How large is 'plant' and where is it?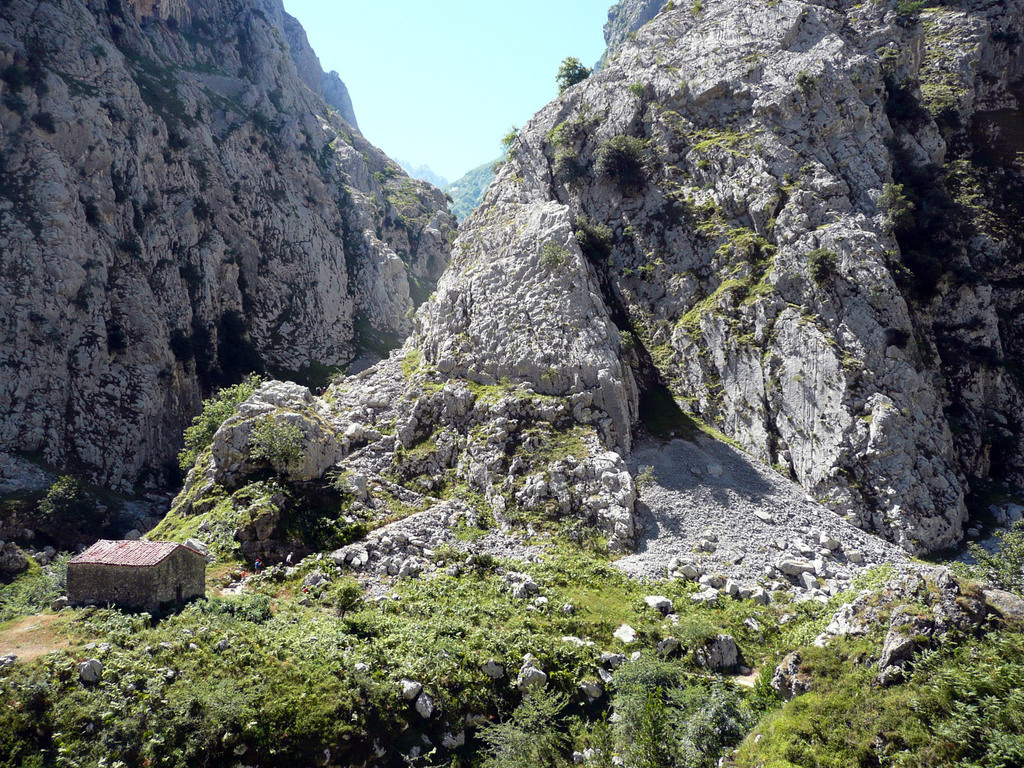
Bounding box: x1=824, y1=332, x2=860, y2=369.
